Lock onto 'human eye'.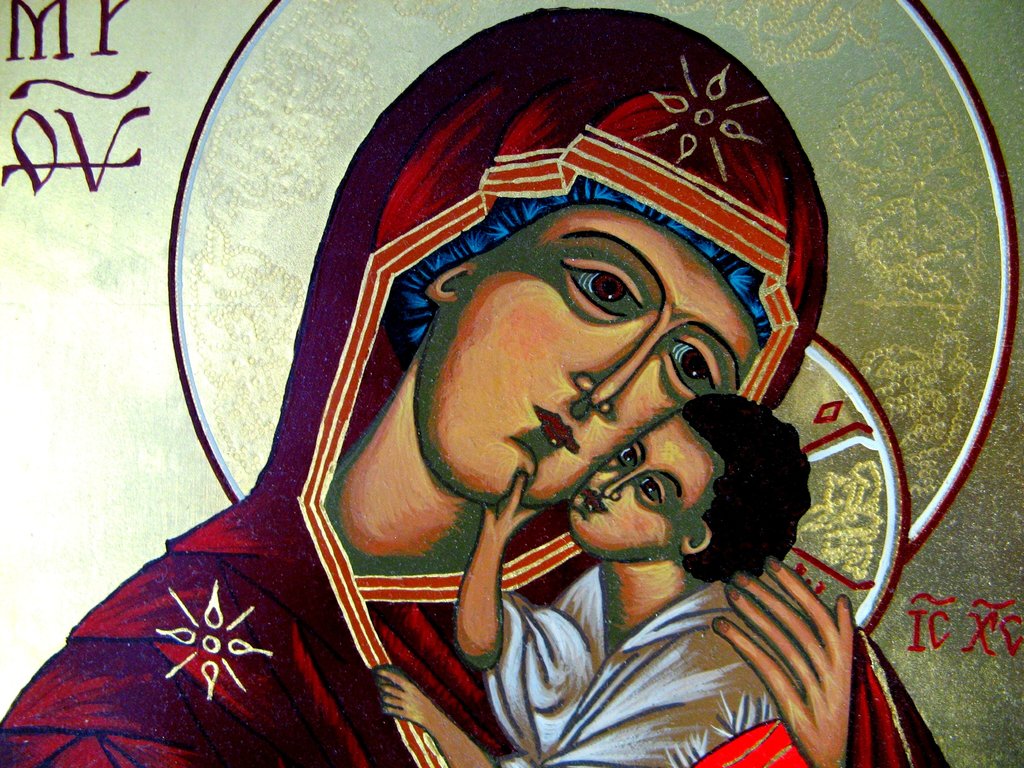
Locked: [615,449,639,470].
